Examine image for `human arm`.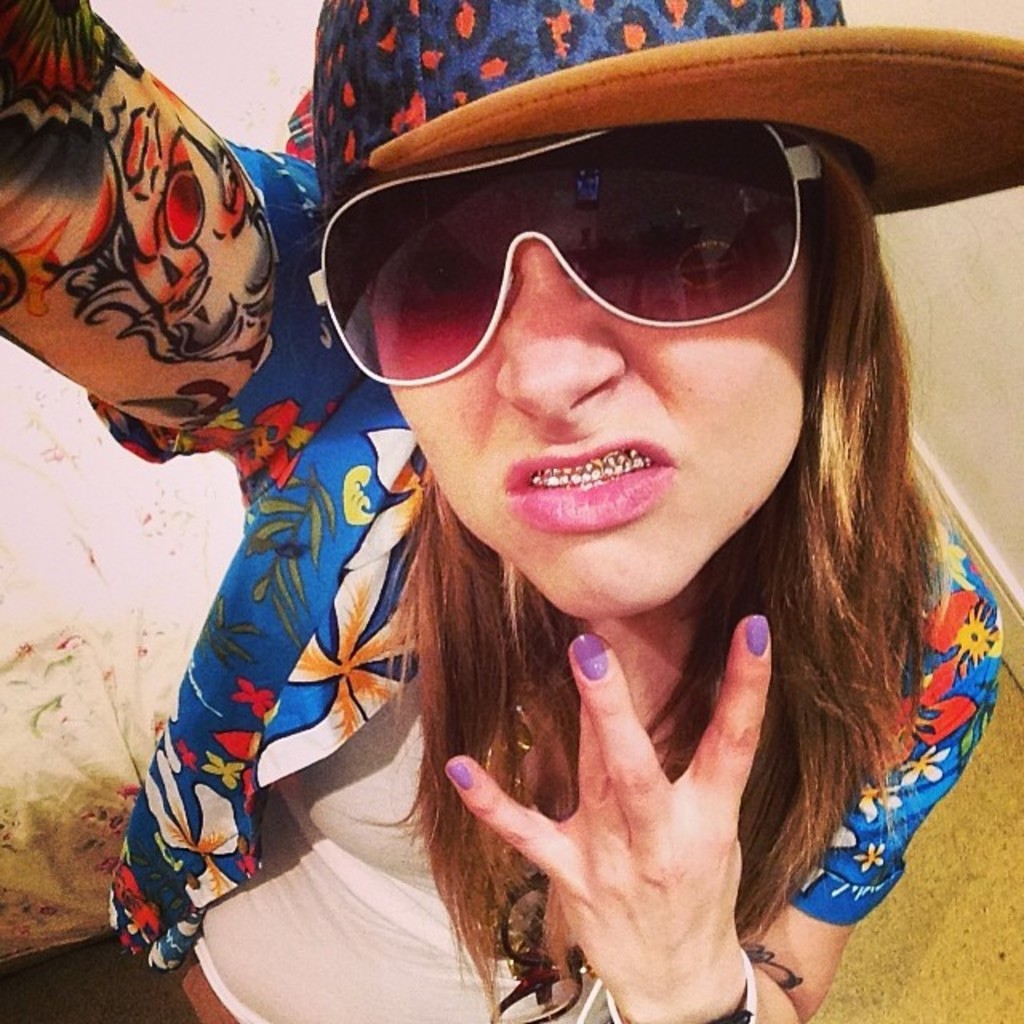
Examination result: Rect(0, 0, 325, 467).
